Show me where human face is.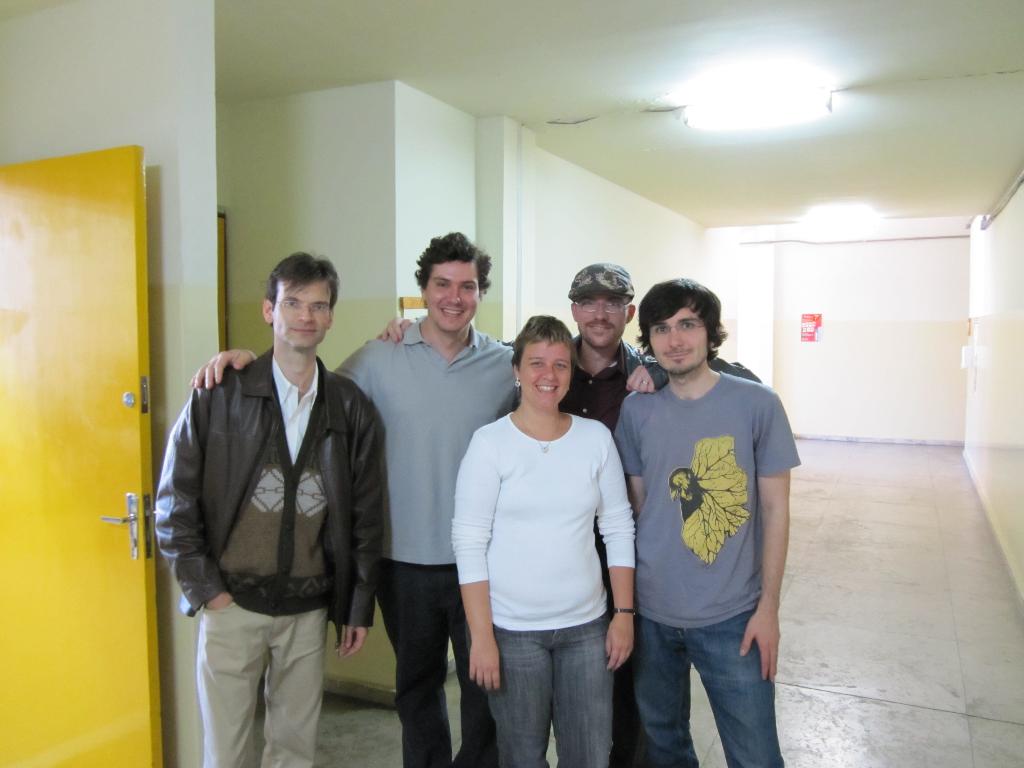
human face is at (650,303,711,382).
